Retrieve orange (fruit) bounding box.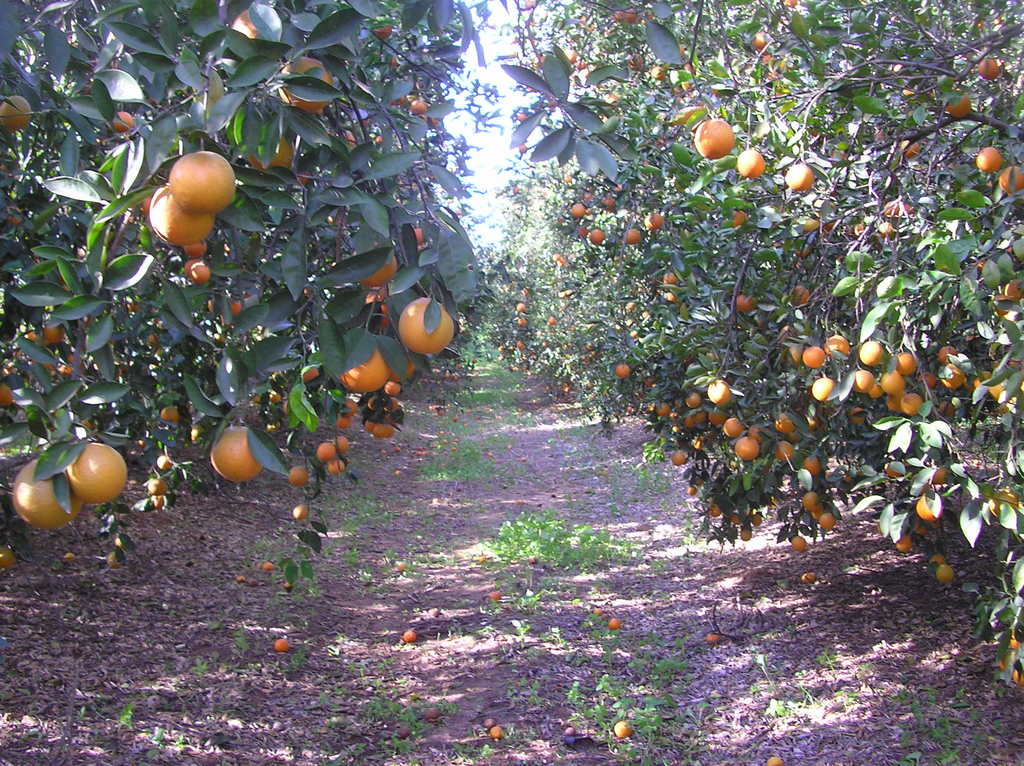
Bounding box: x1=786, y1=159, x2=815, y2=195.
